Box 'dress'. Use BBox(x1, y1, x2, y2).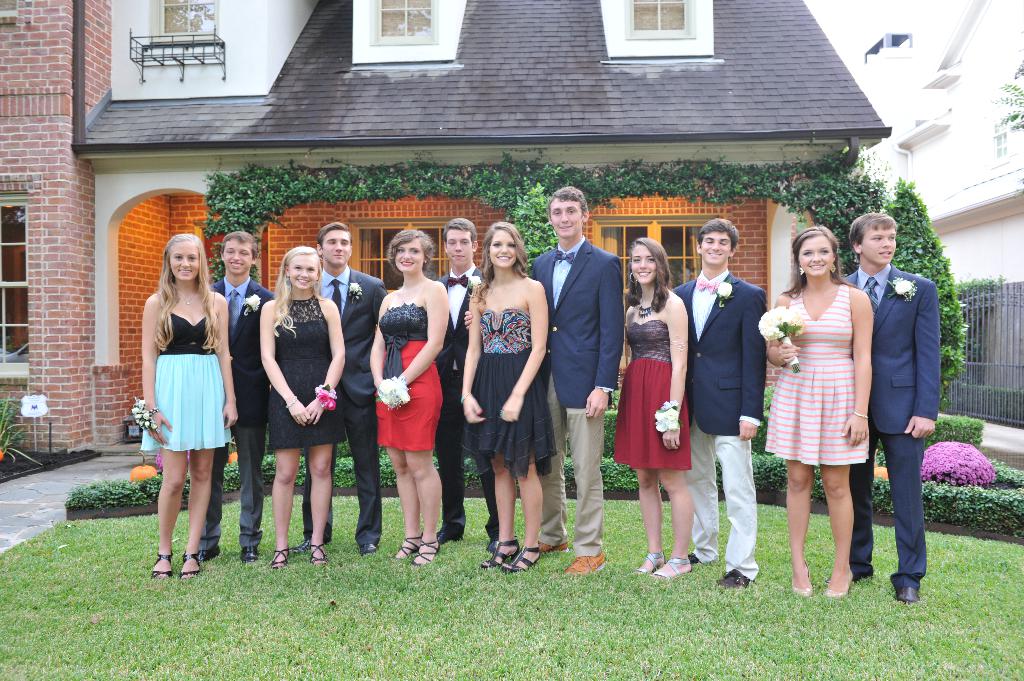
BBox(765, 282, 866, 463).
